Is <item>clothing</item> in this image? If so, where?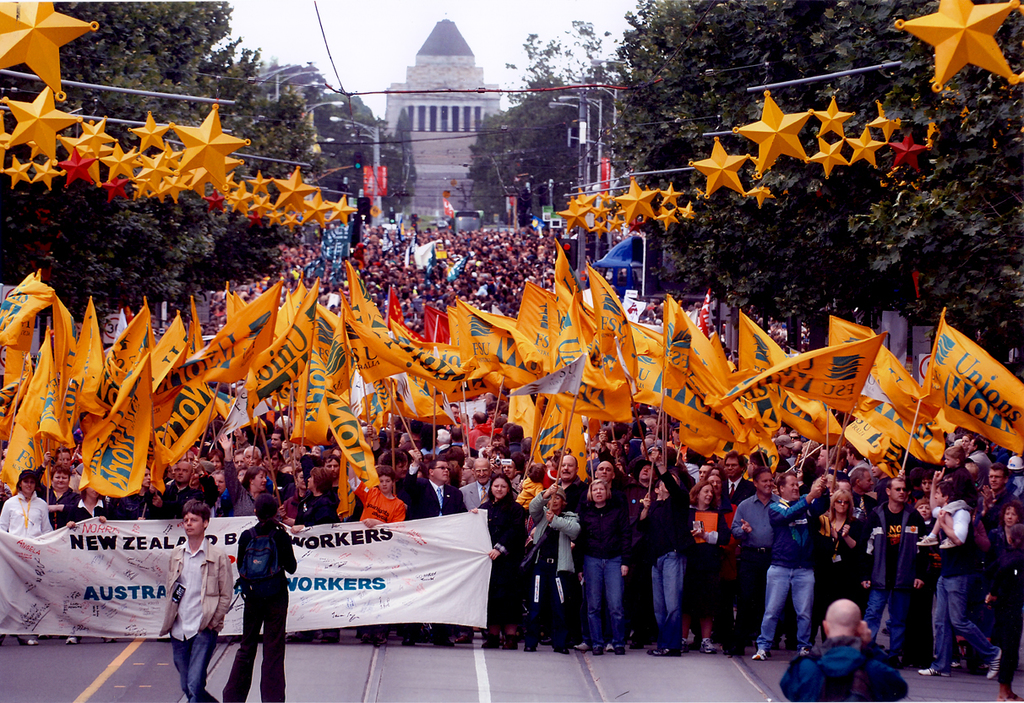
Yes, at BBox(520, 495, 580, 640).
